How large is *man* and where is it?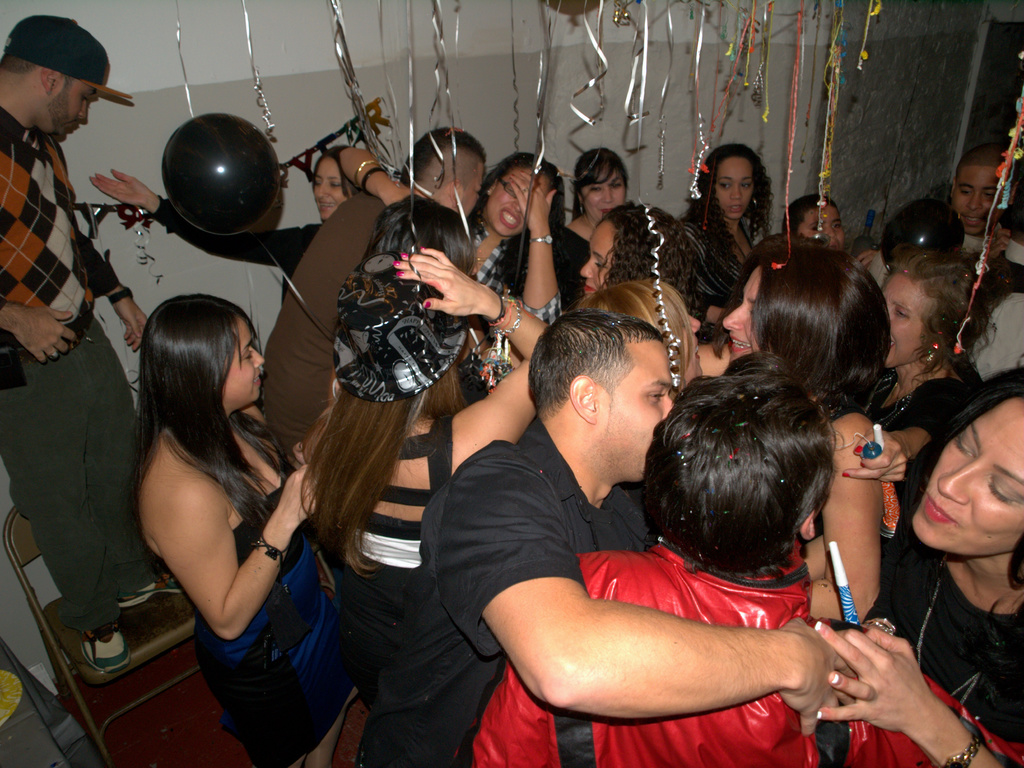
Bounding box: <box>0,8,180,680</box>.
